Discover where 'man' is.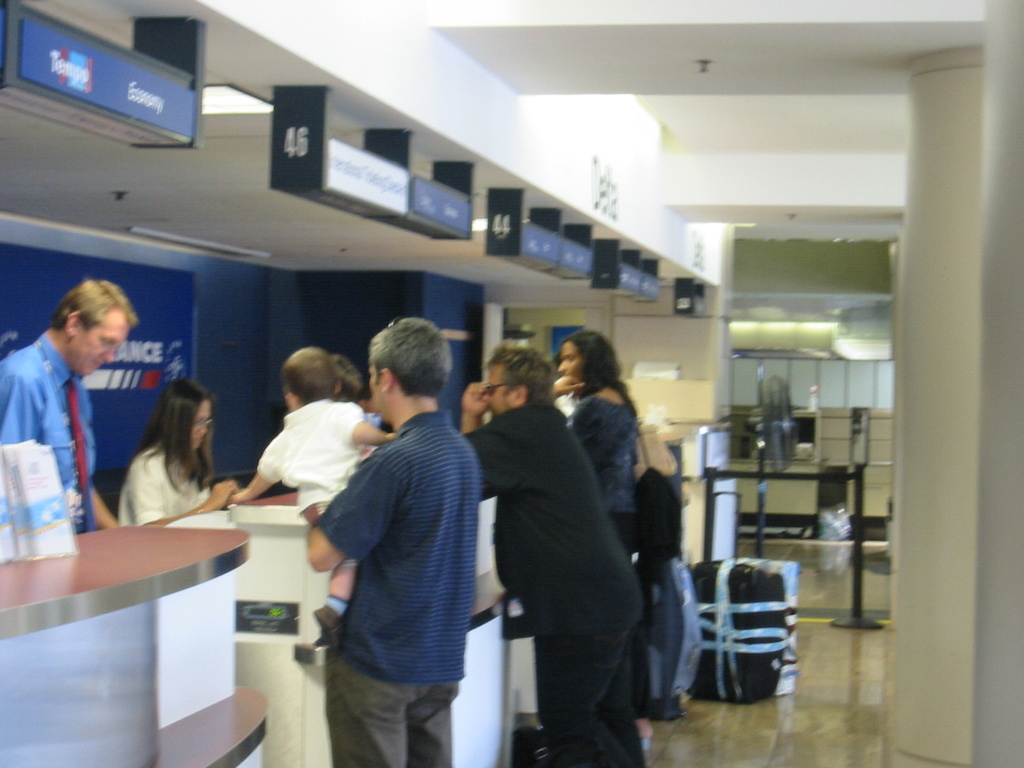
Discovered at (x1=0, y1=274, x2=140, y2=536).
